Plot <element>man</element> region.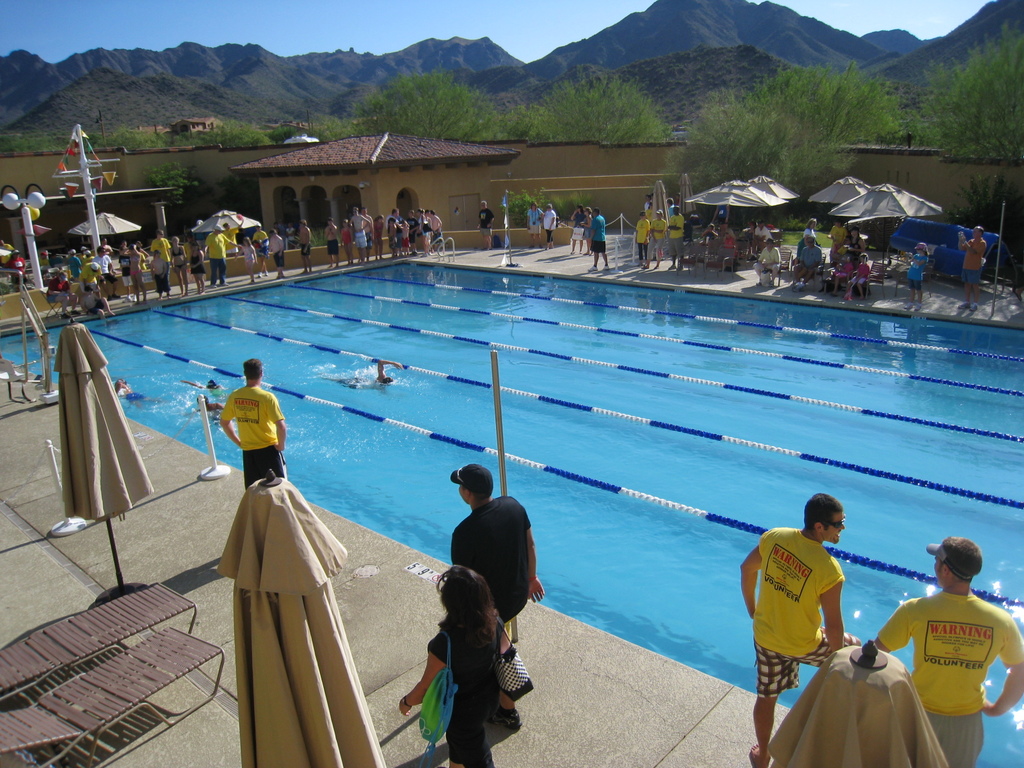
Plotted at BBox(81, 247, 100, 285).
